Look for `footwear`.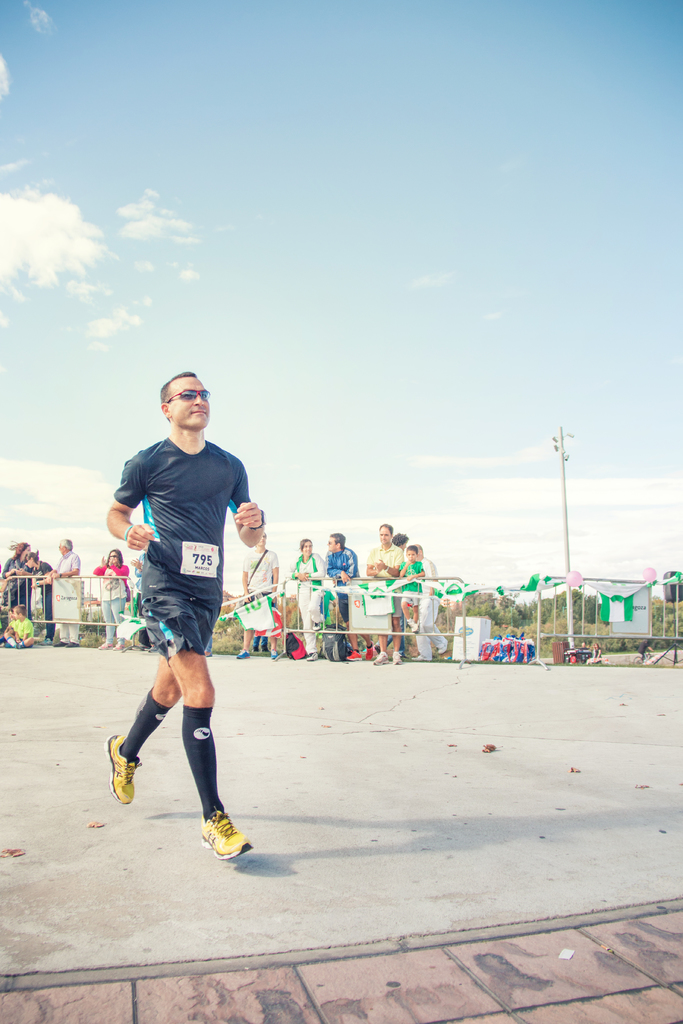
Found: (x1=347, y1=650, x2=362, y2=659).
